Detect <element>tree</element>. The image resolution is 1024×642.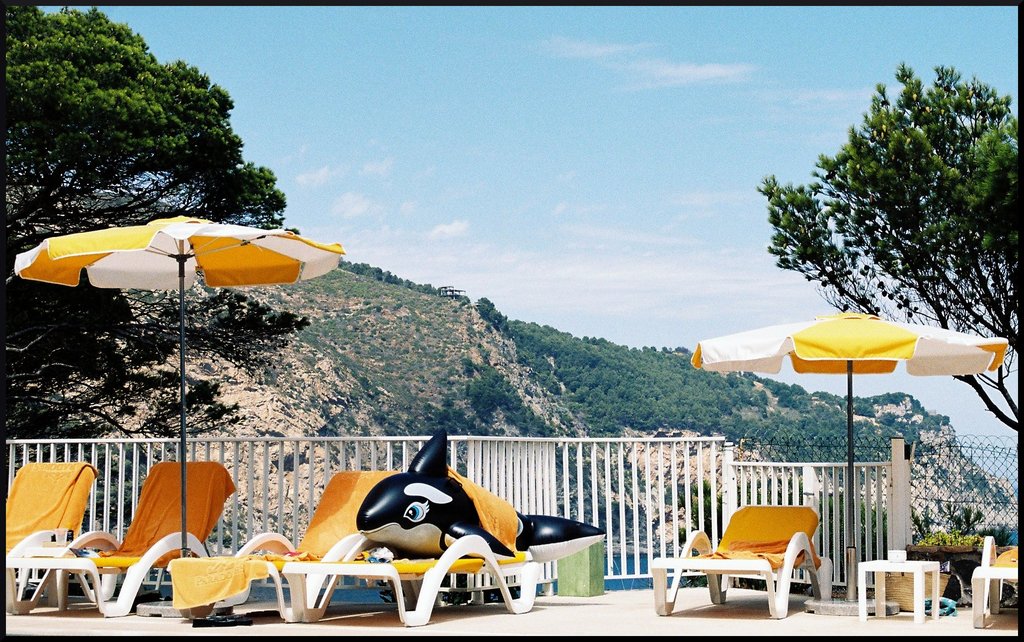
(left=0, top=0, right=309, bottom=376).
